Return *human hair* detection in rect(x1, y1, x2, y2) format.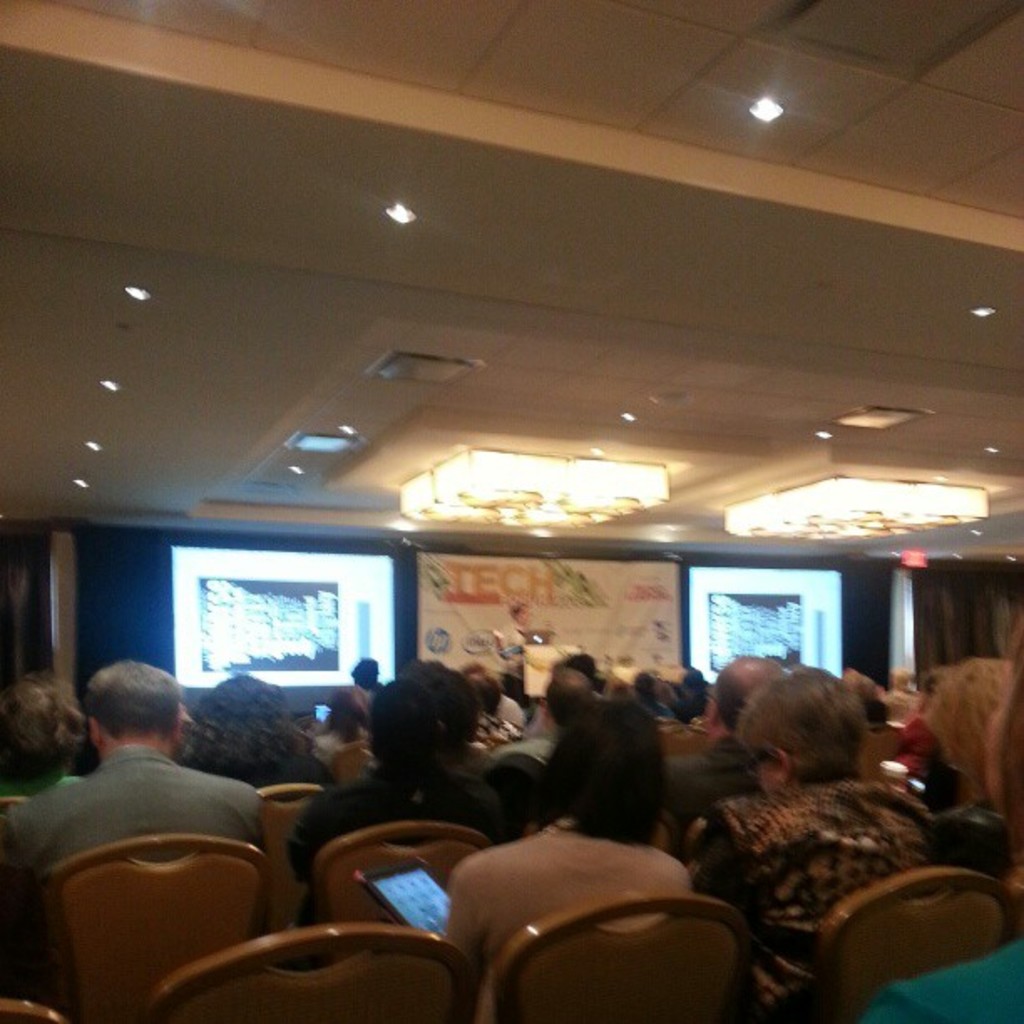
rect(320, 686, 368, 736).
